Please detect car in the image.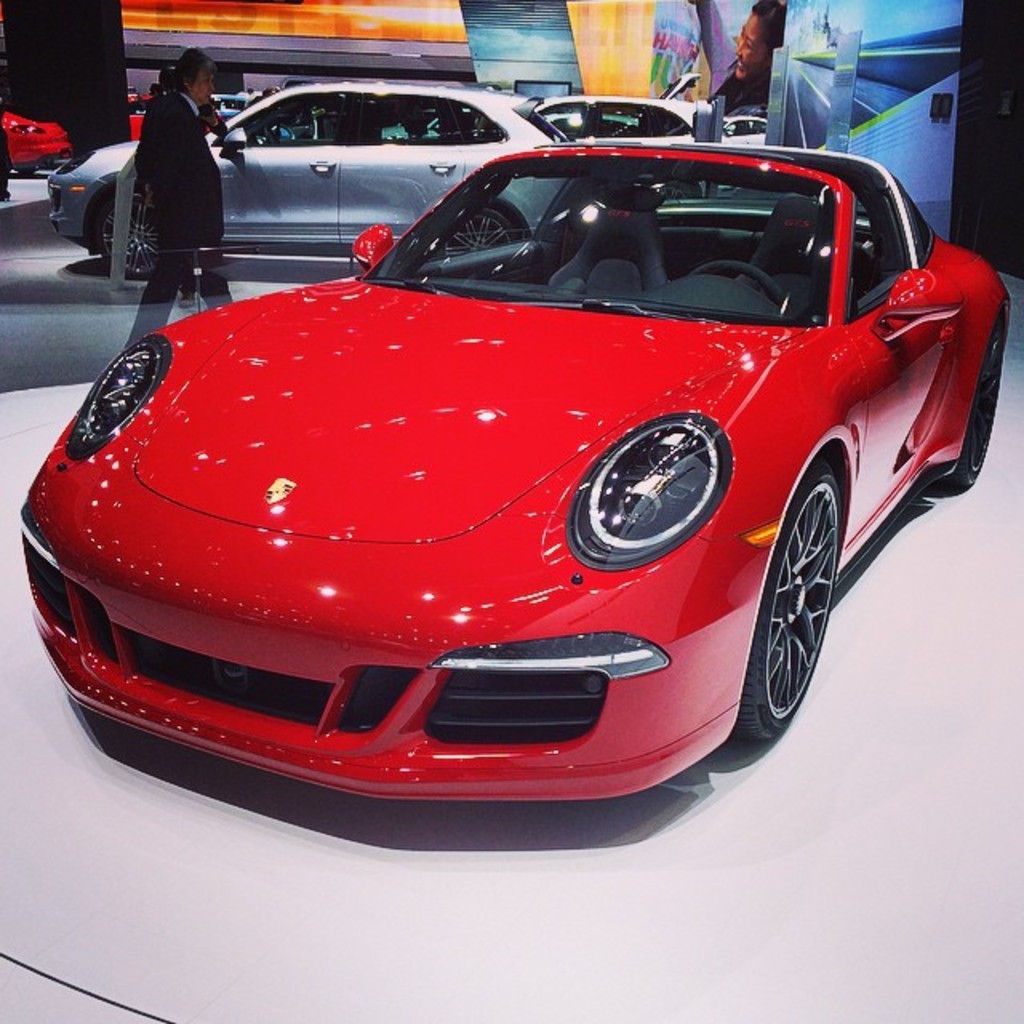
left=530, top=94, right=712, bottom=205.
